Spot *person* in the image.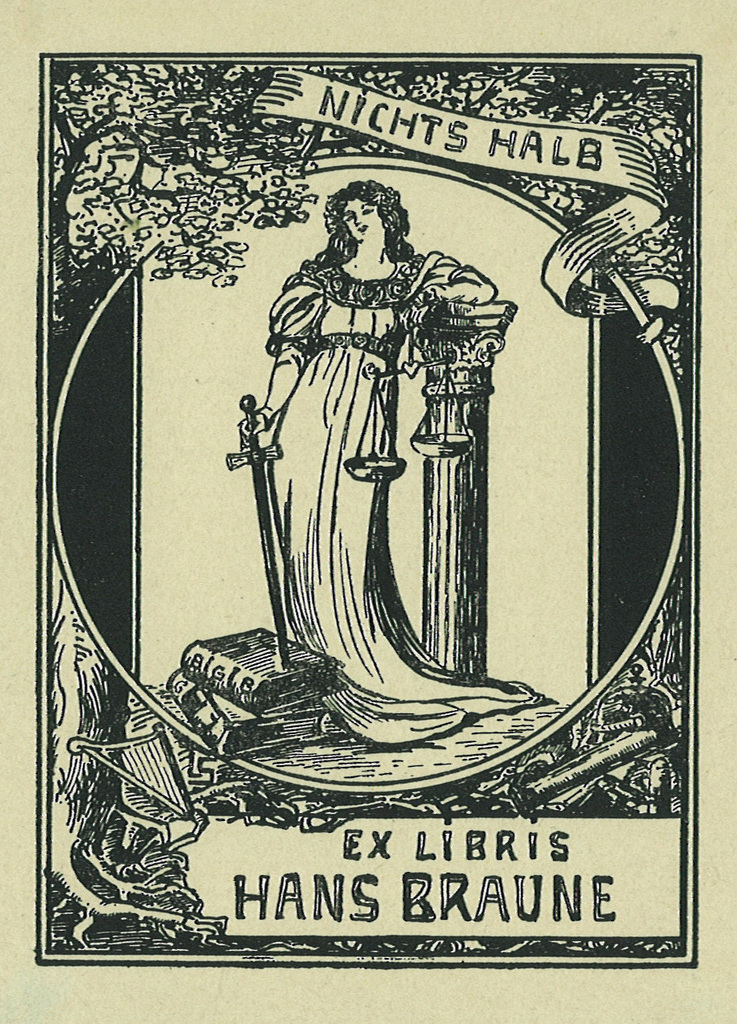
*person* found at 253, 162, 507, 647.
